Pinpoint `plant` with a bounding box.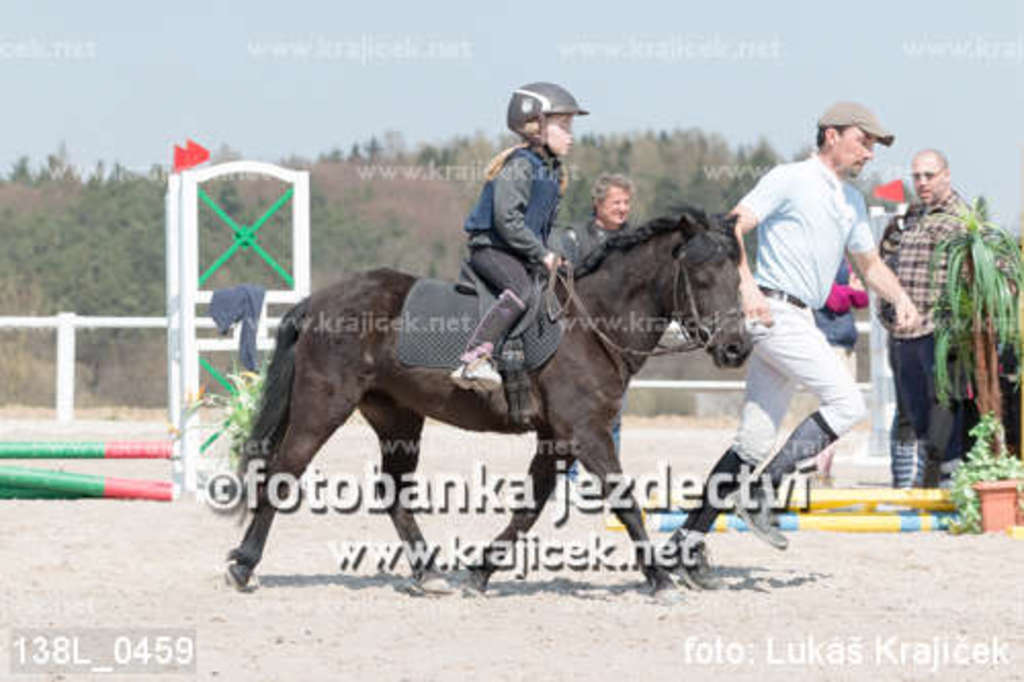
(x1=211, y1=356, x2=270, y2=469).
